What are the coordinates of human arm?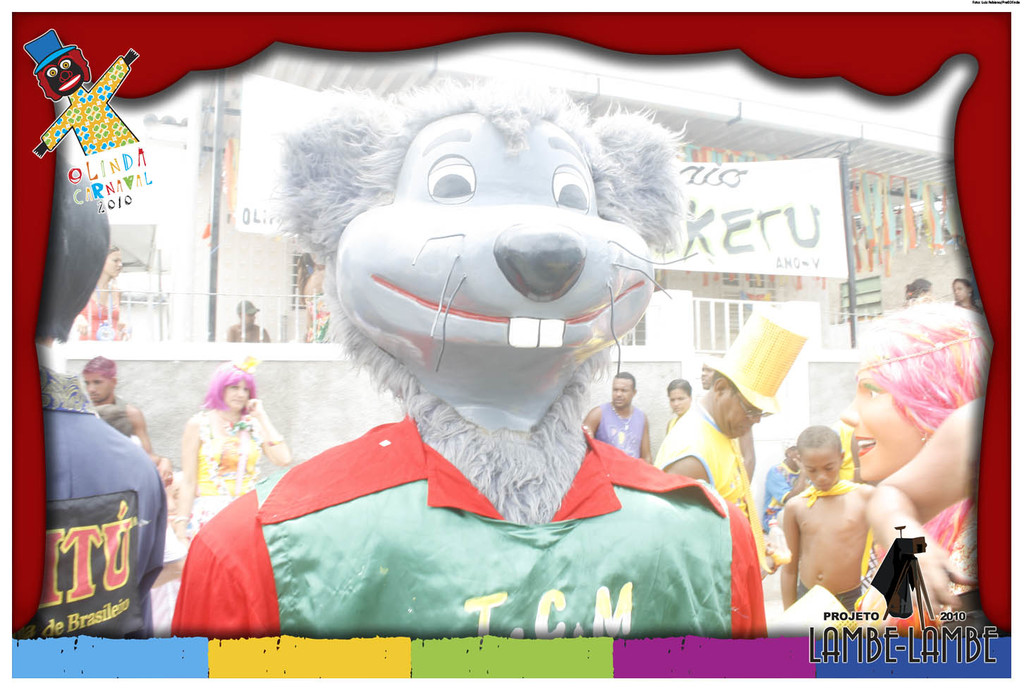
(left=584, top=403, right=604, bottom=437).
